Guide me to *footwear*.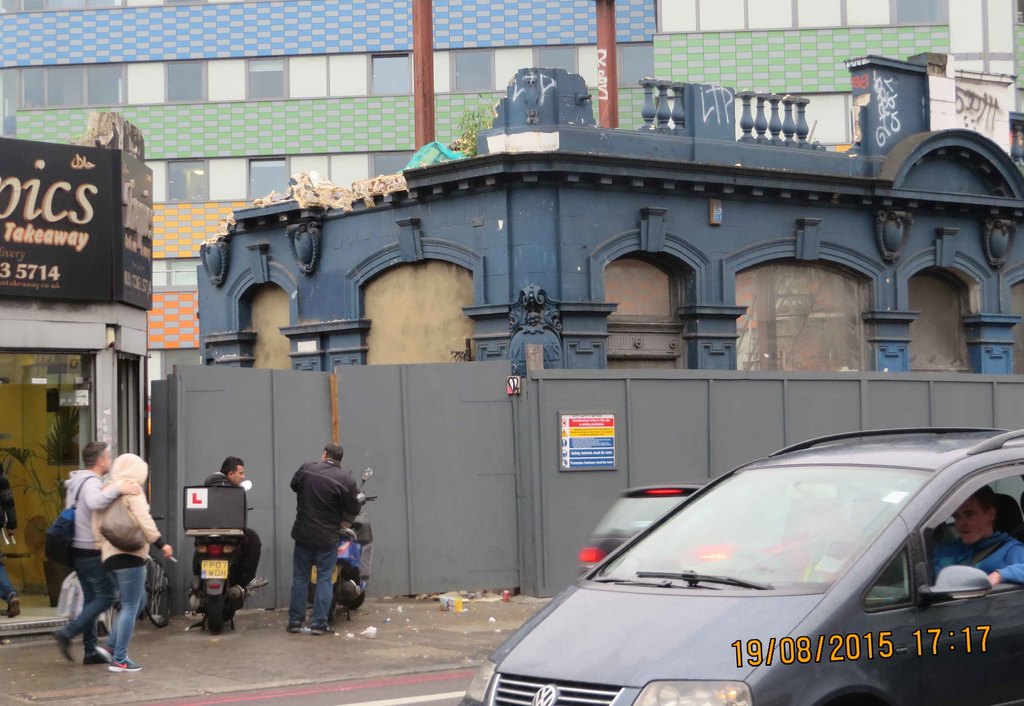
Guidance: {"left": 106, "top": 656, "right": 143, "bottom": 675}.
